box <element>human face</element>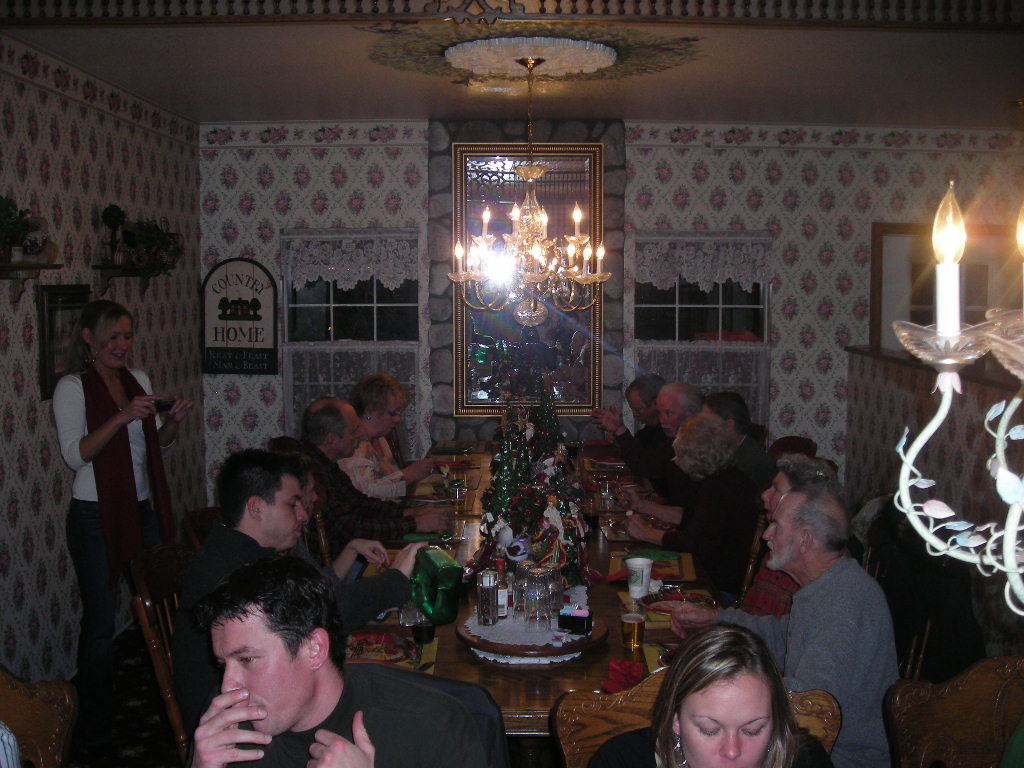
<box>213,614,310,731</box>
